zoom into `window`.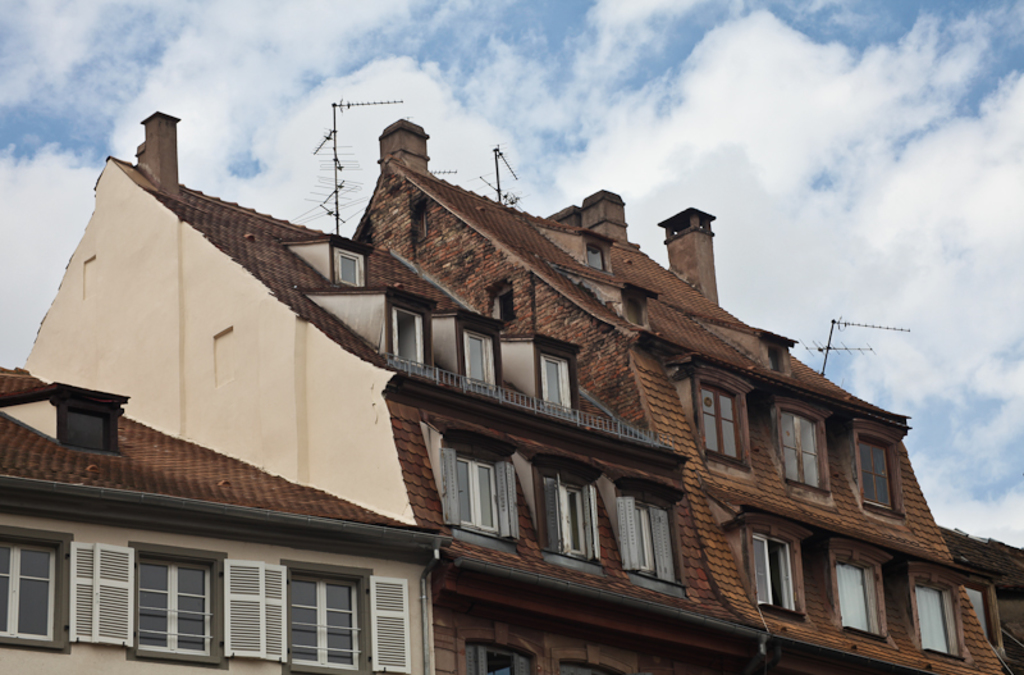
Zoom target: rect(860, 432, 893, 505).
